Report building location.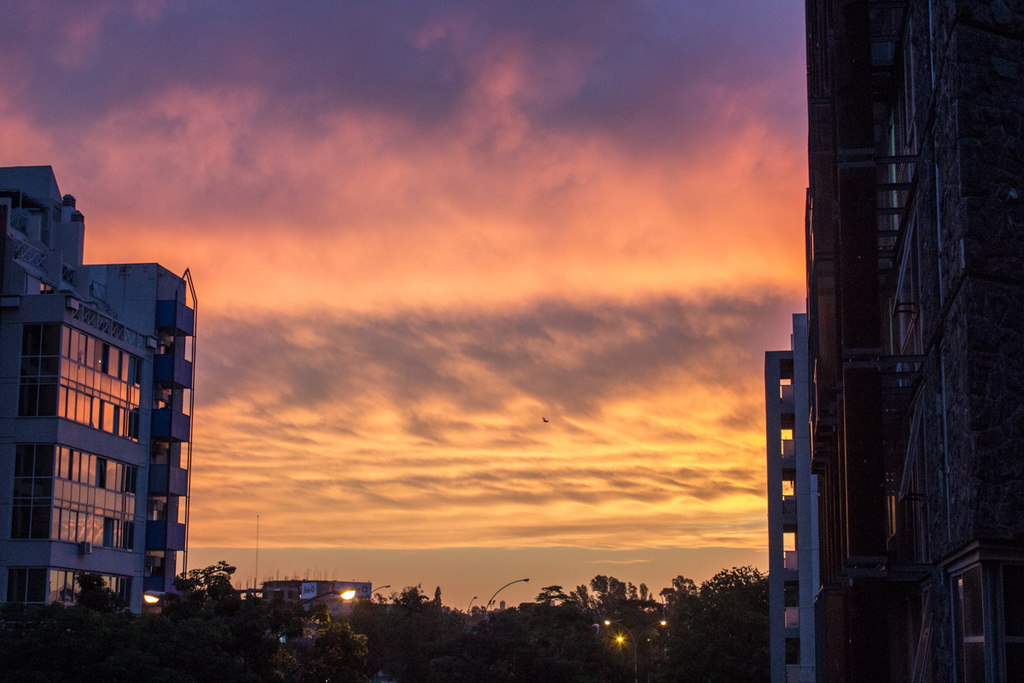
Report: 761, 0, 1023, 682.
